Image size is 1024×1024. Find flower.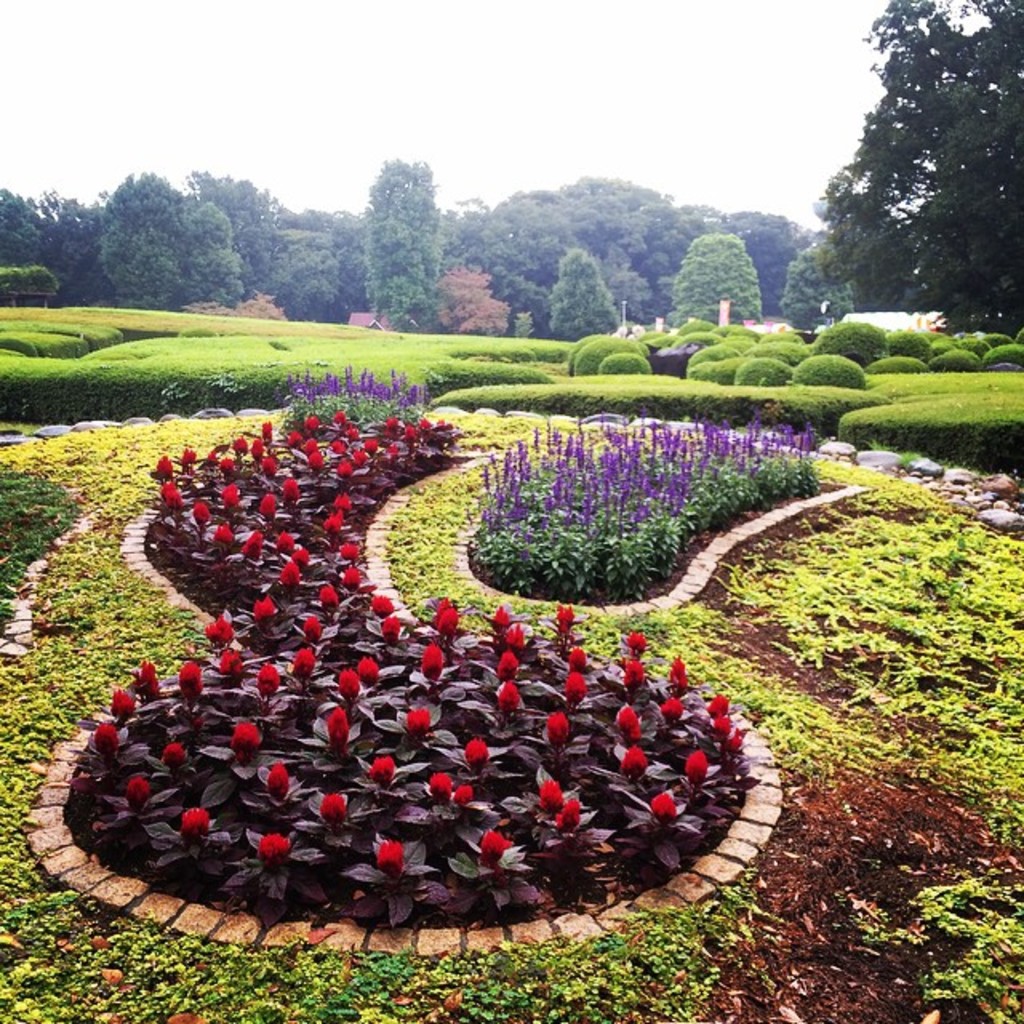
box=[402, 706, 434, 736].
